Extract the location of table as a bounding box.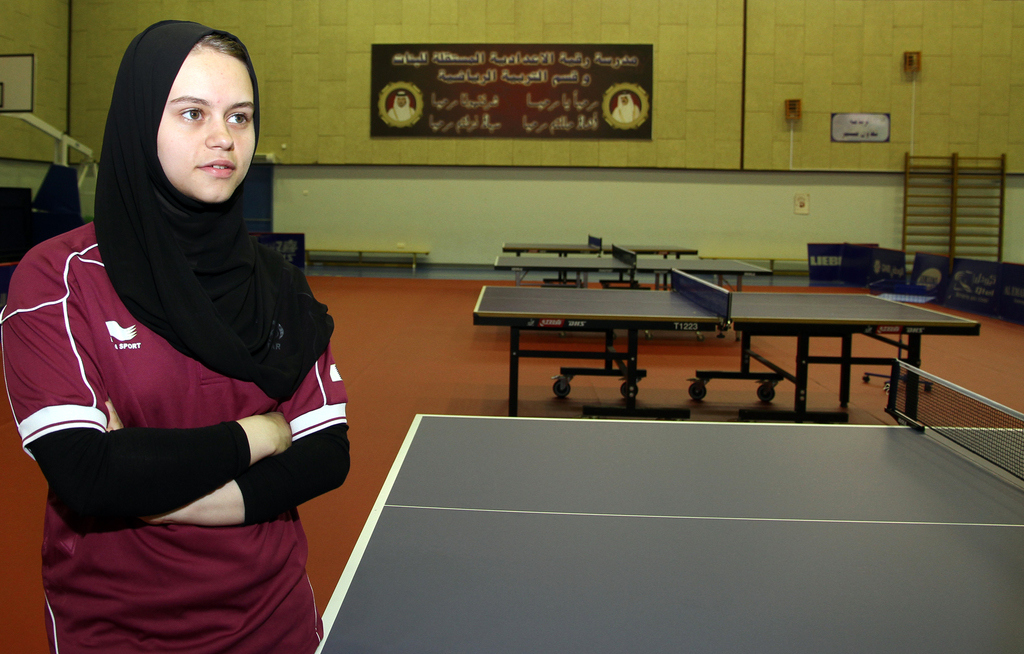
(x1=268, y1=394, x2=1012, y2=653).
